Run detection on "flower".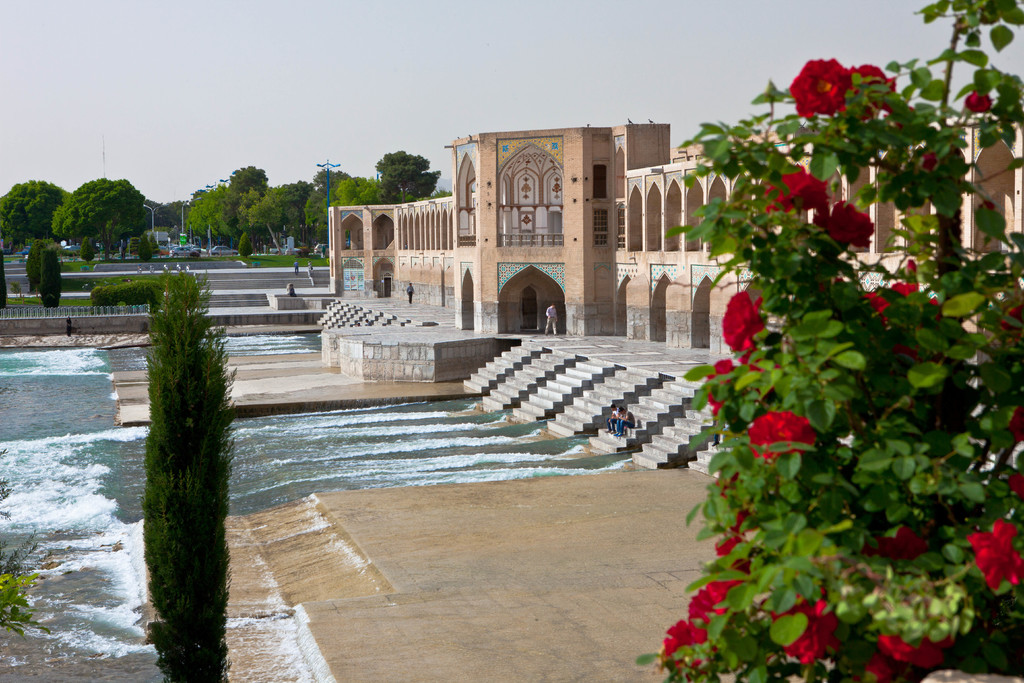
Result: (left=910, top=135, right=976, bottom=174).
